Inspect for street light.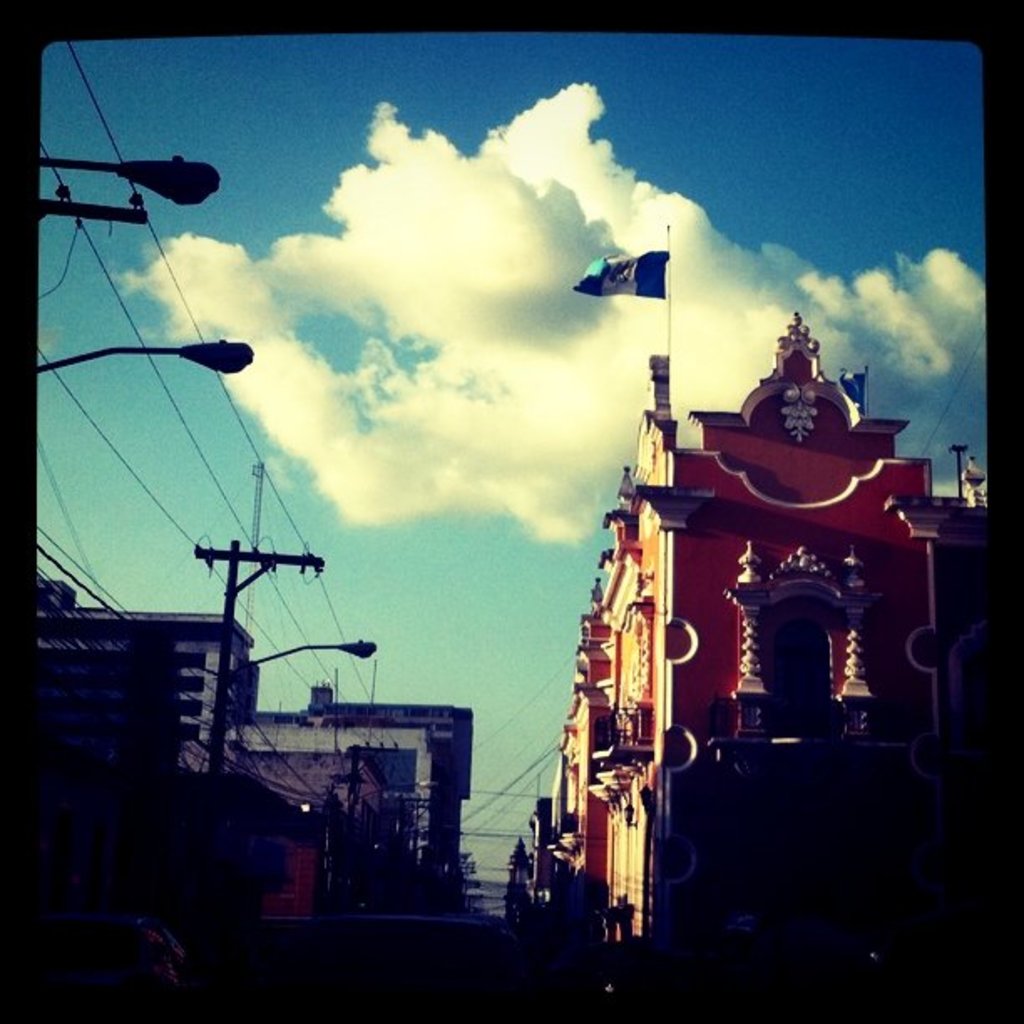
Inspection: <region>25, 152, 224, 212</region>.
